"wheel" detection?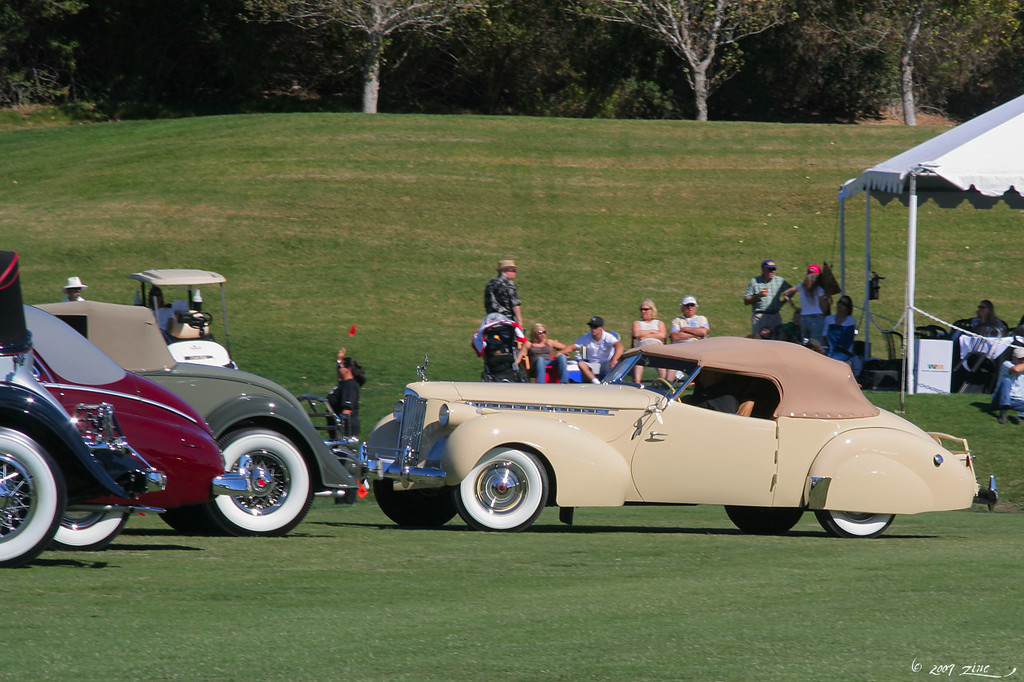
detection(372, 481, 458, 528)
